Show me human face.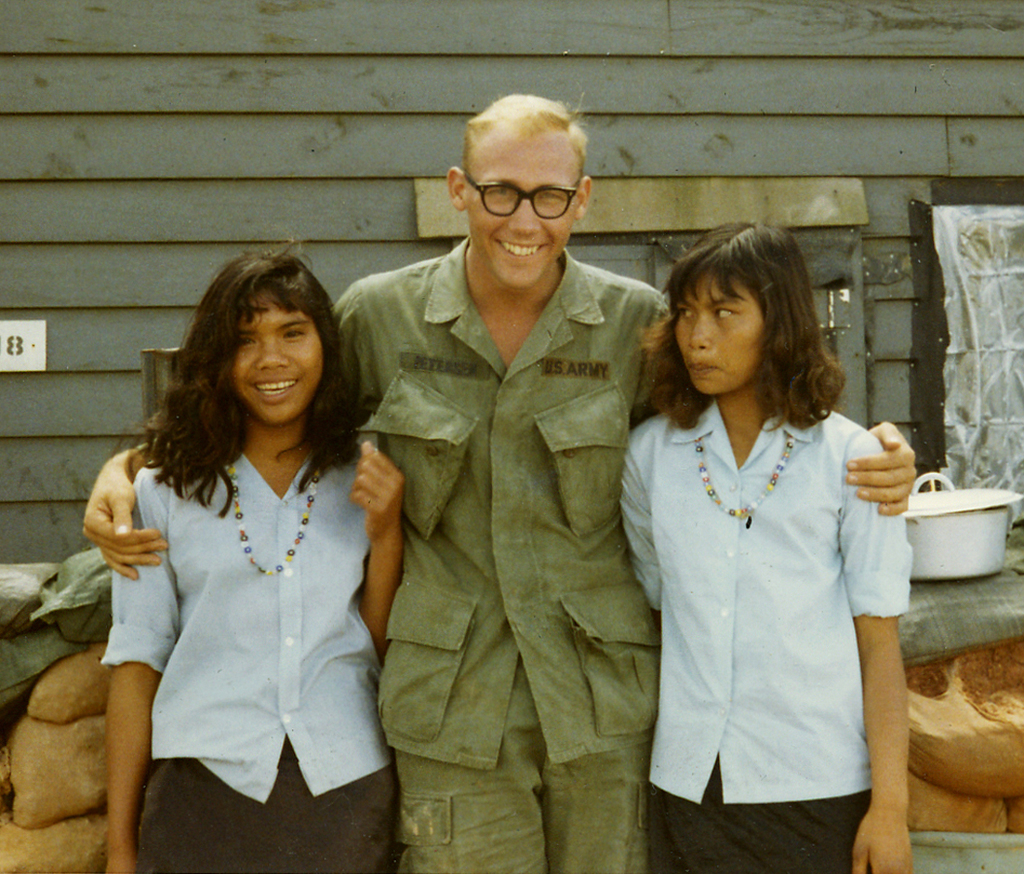
human face is here: (469,138,579,290).
